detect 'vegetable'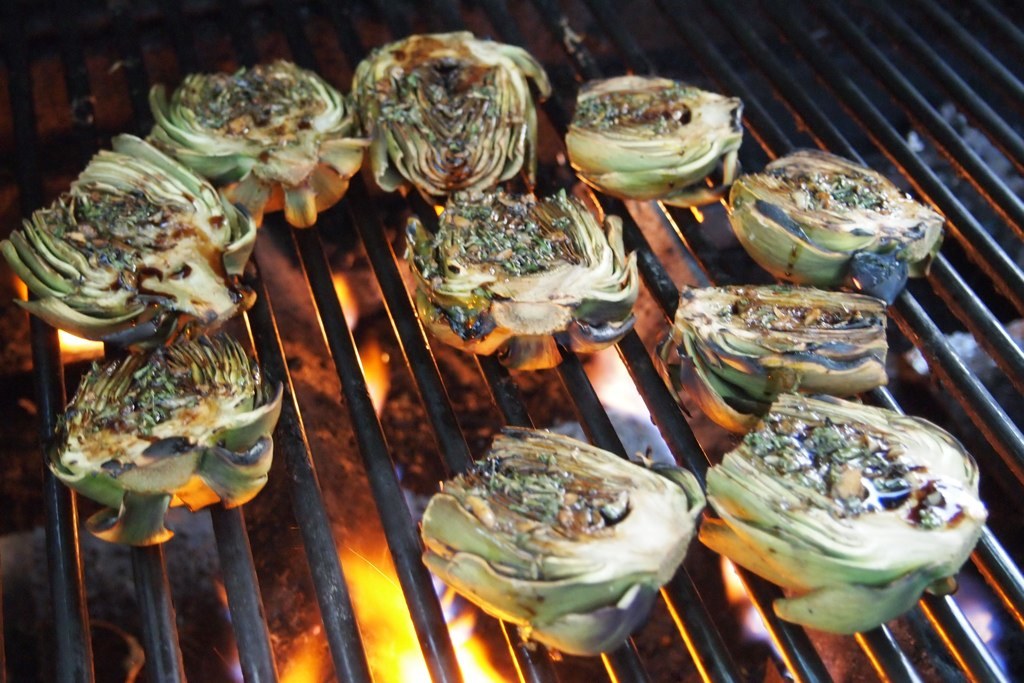
0, 134, 255, 352
